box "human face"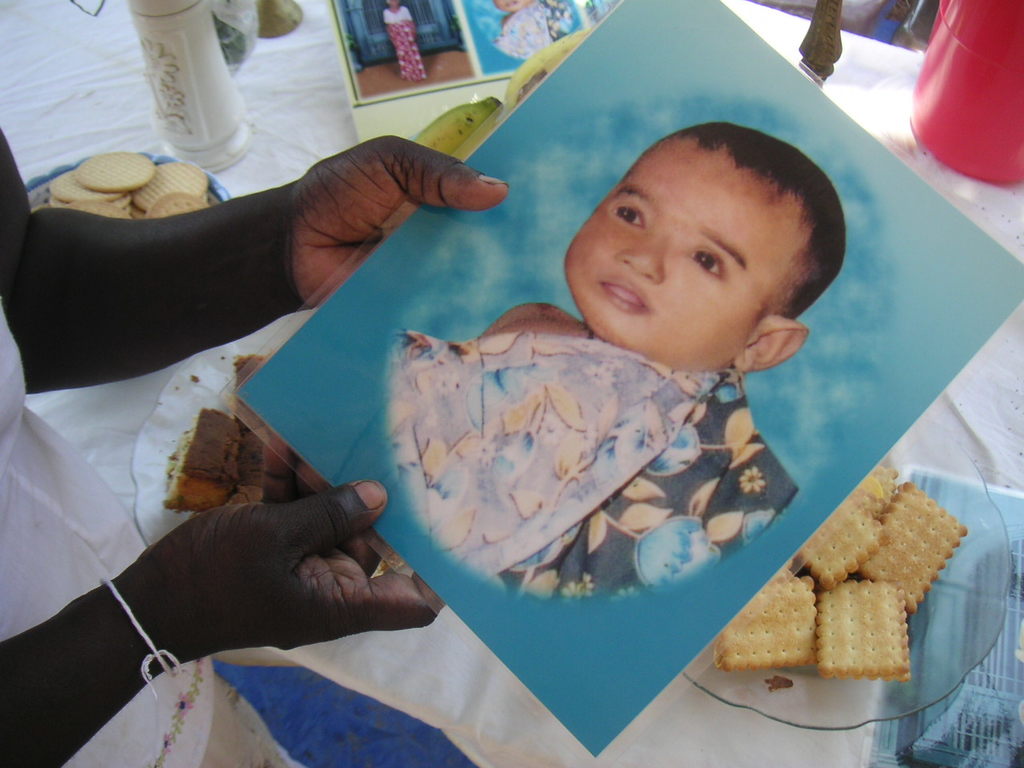
l=567, t=137, r=735, b=373
